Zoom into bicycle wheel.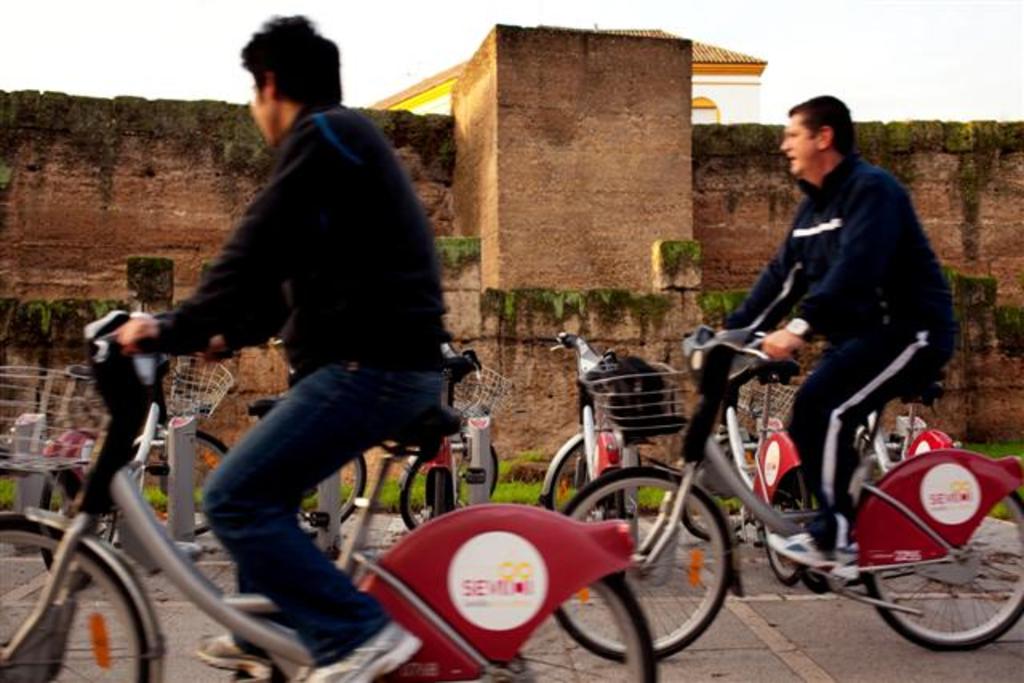
Zoom target: x1=0, y1=462, x2=112, y2=657.
